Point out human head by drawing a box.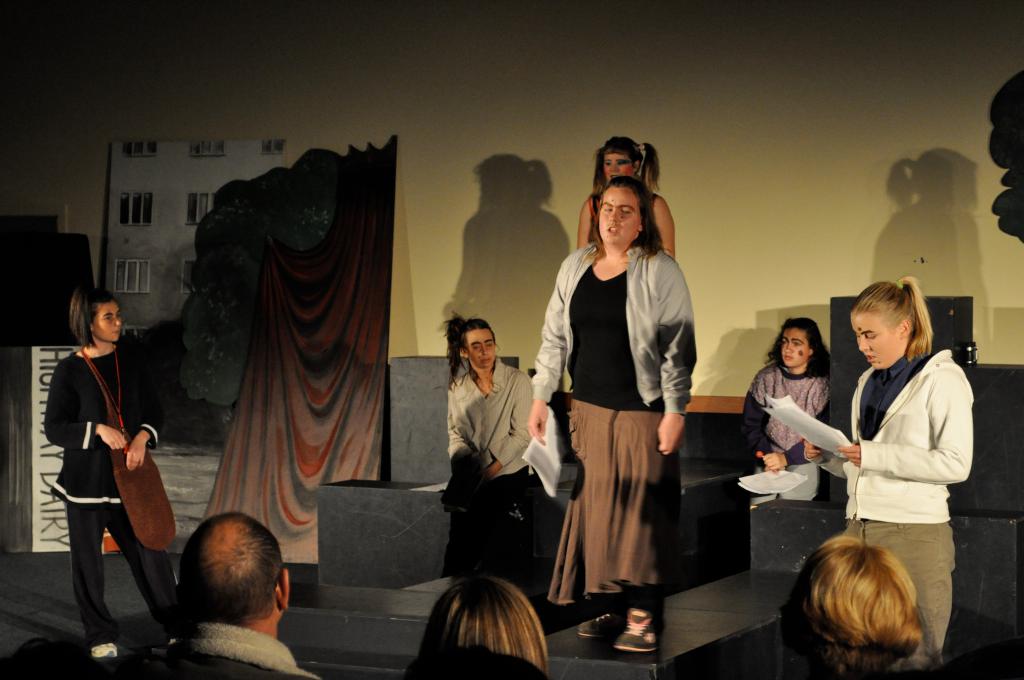
crop(774, 535, 922, 679).
